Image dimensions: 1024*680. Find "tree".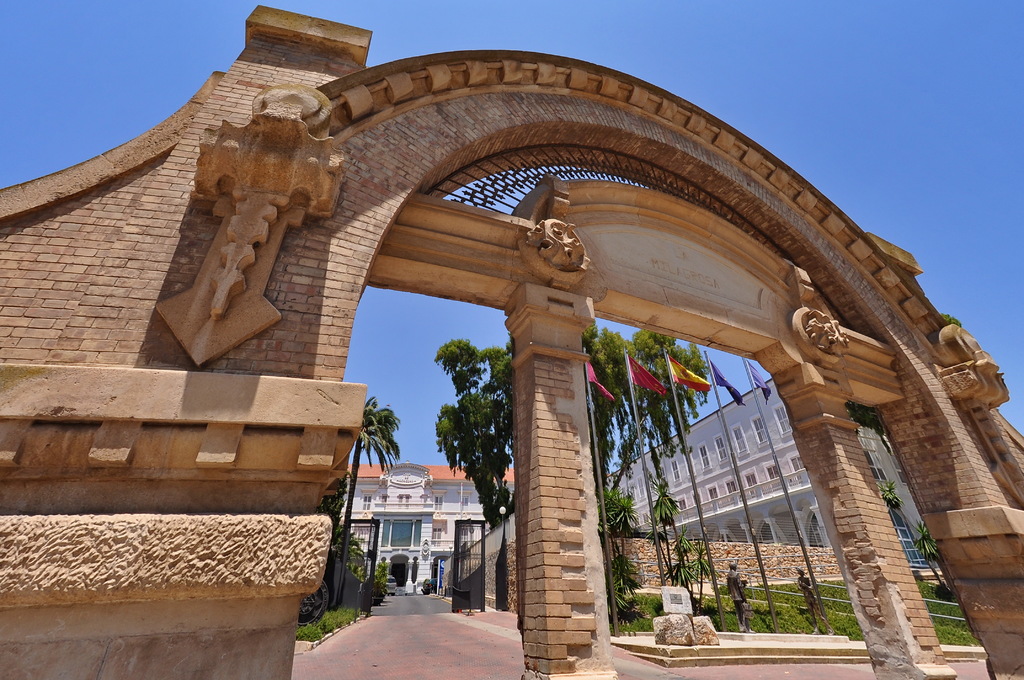
(913, 521, 948, 567).
